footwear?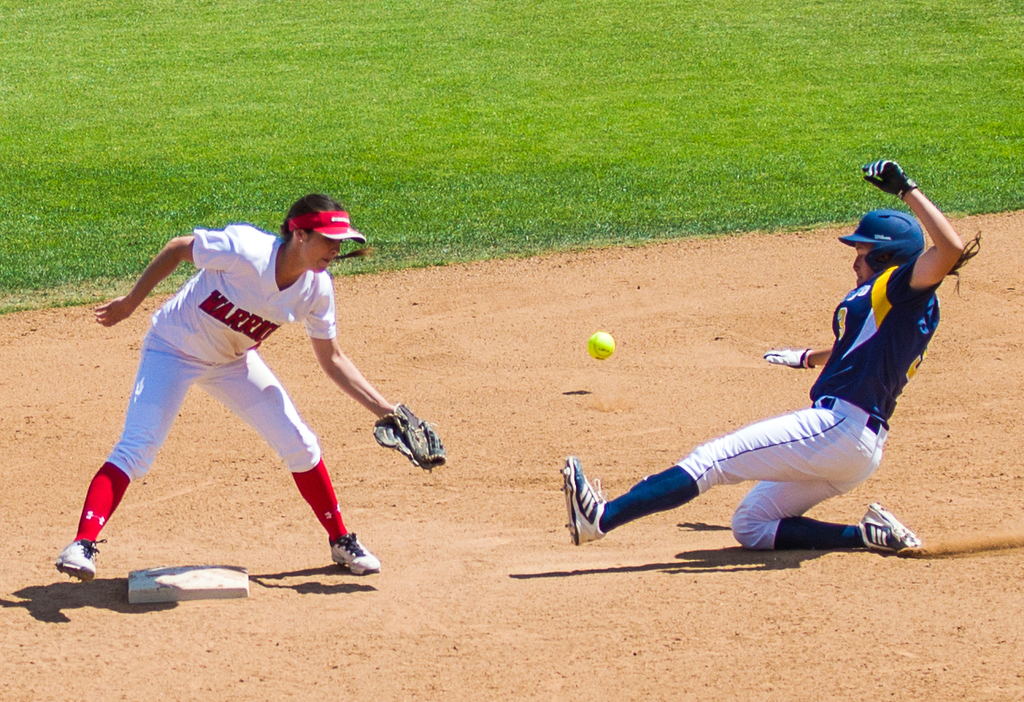
330:526:375:569
